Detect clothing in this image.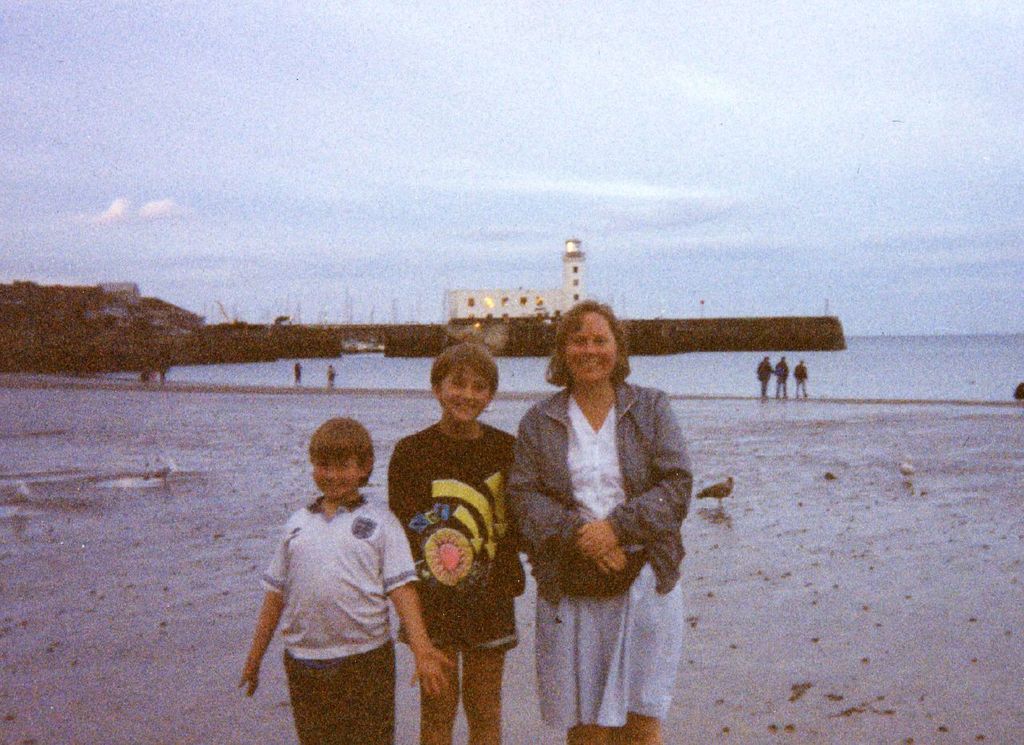
Detection: [left=787, top=360, right=809, bottom=399].
